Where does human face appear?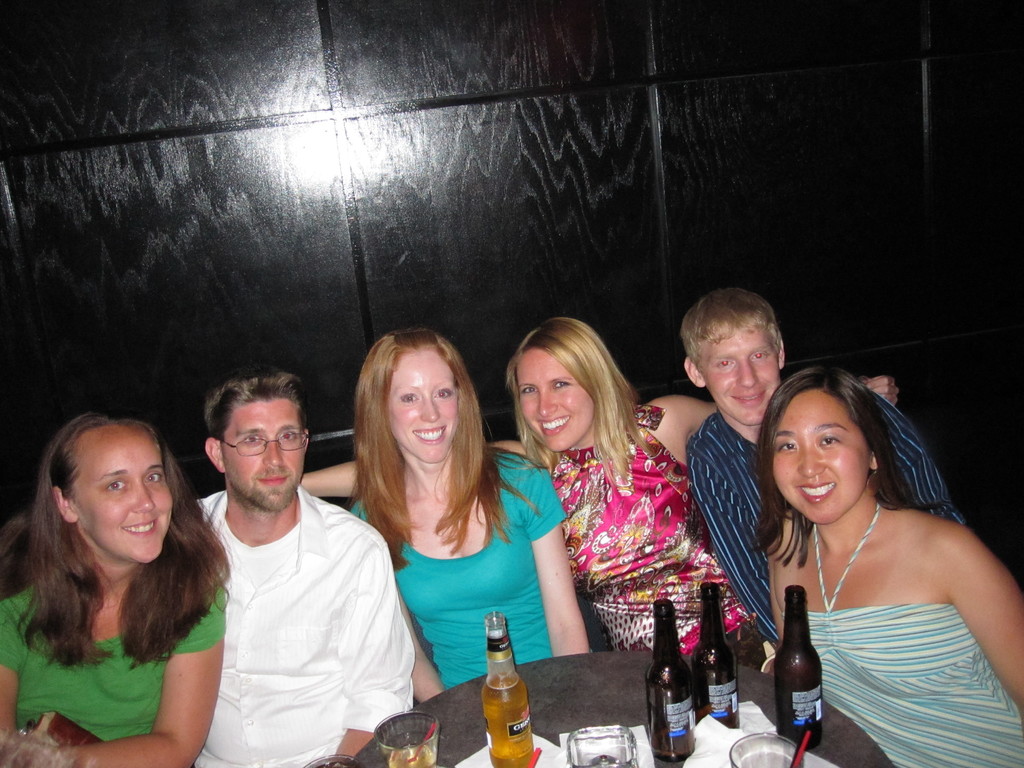
Appears at (left=769, top=394, right=872, bottom=524).
